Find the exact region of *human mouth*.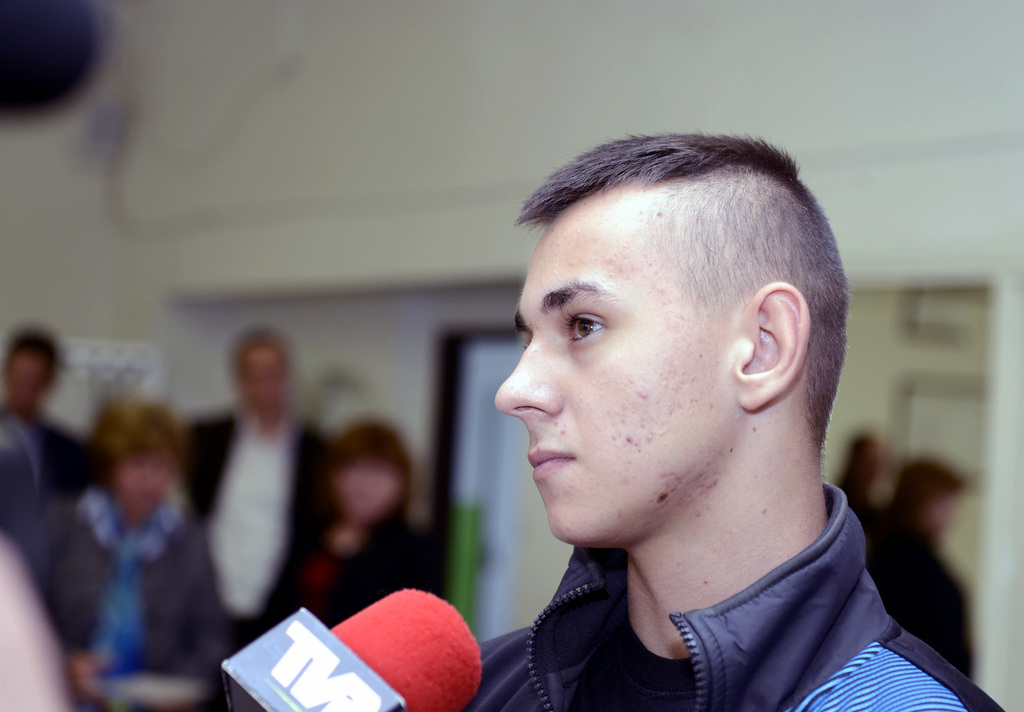
Exact region: select_region(521, 440, 579, 483).
